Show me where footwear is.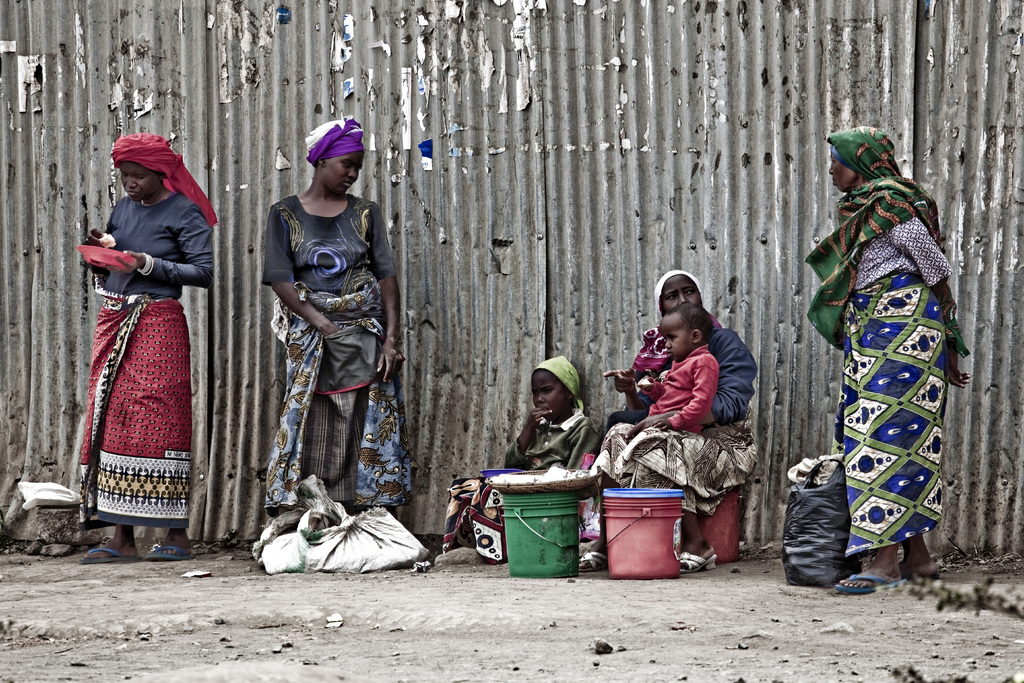
footwear is at x1=577, y1=547, x2=605, y2=573.
